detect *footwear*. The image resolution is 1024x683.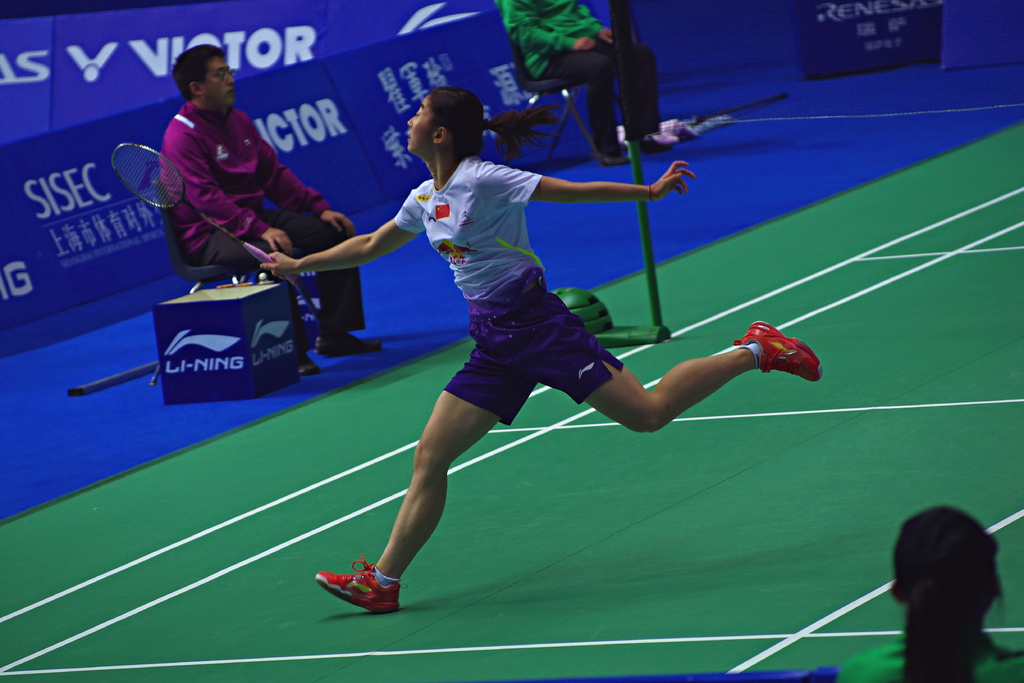
[x1=634, y1=128, x2=675, y2=156].
